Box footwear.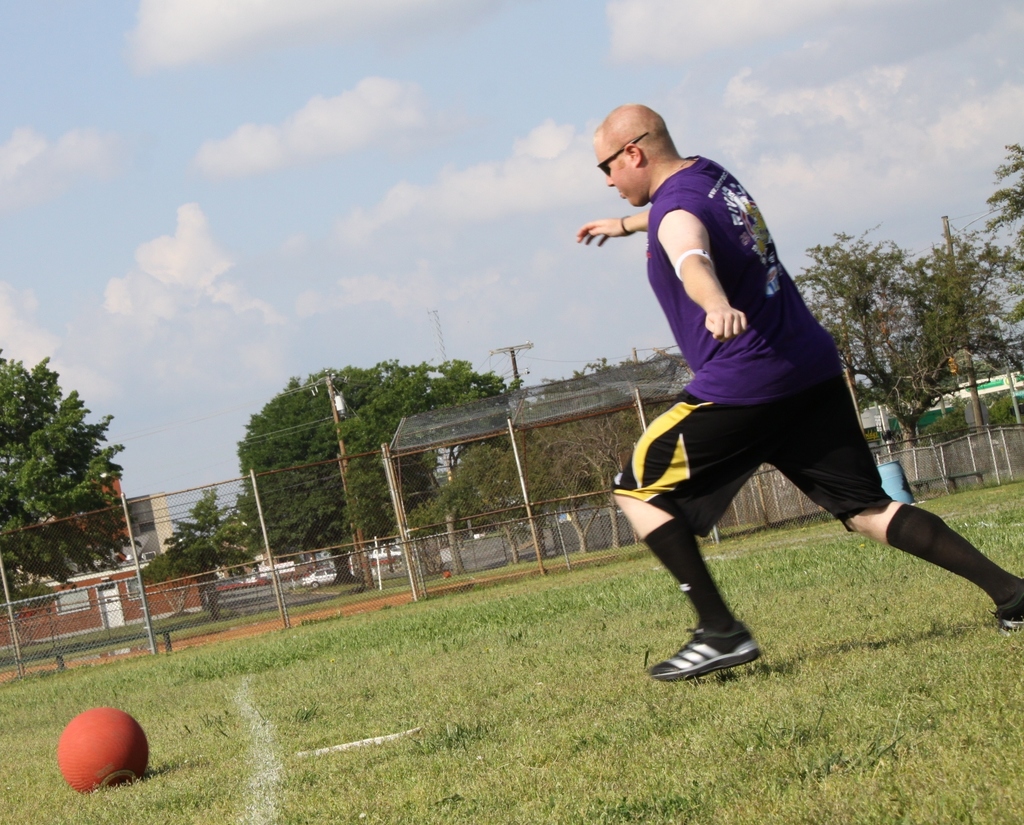
bbox=(987, 593, 1023, 635).
